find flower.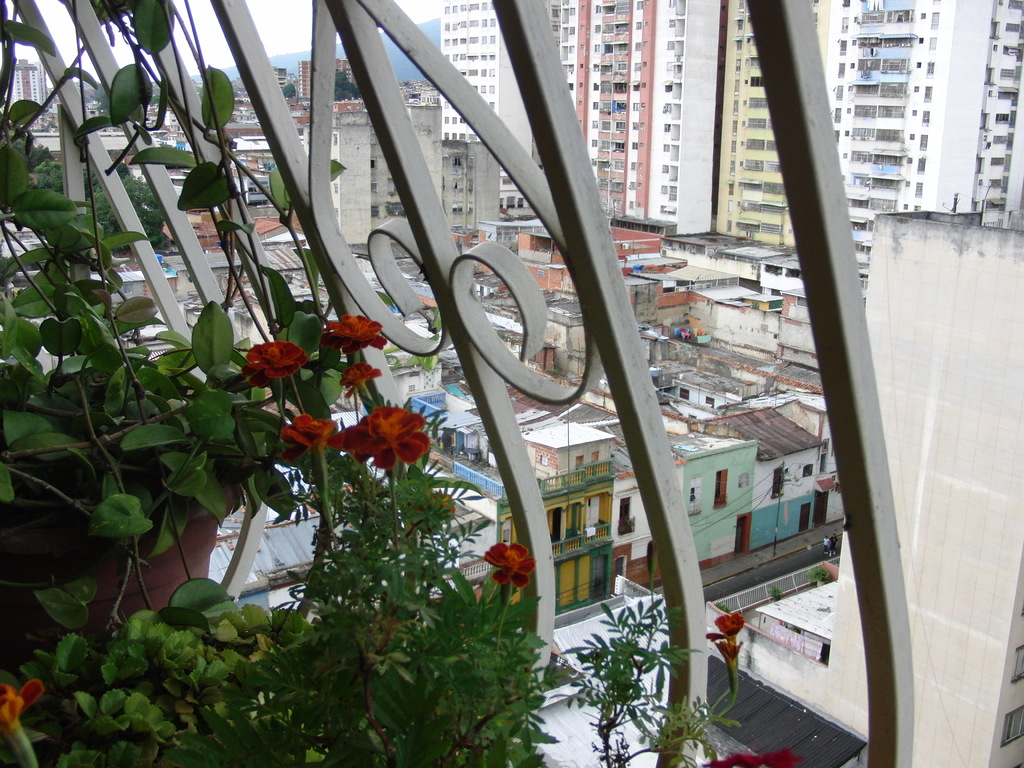
{"x1": 482, "y1": 545, "x2": 536, "y2": 596}.
